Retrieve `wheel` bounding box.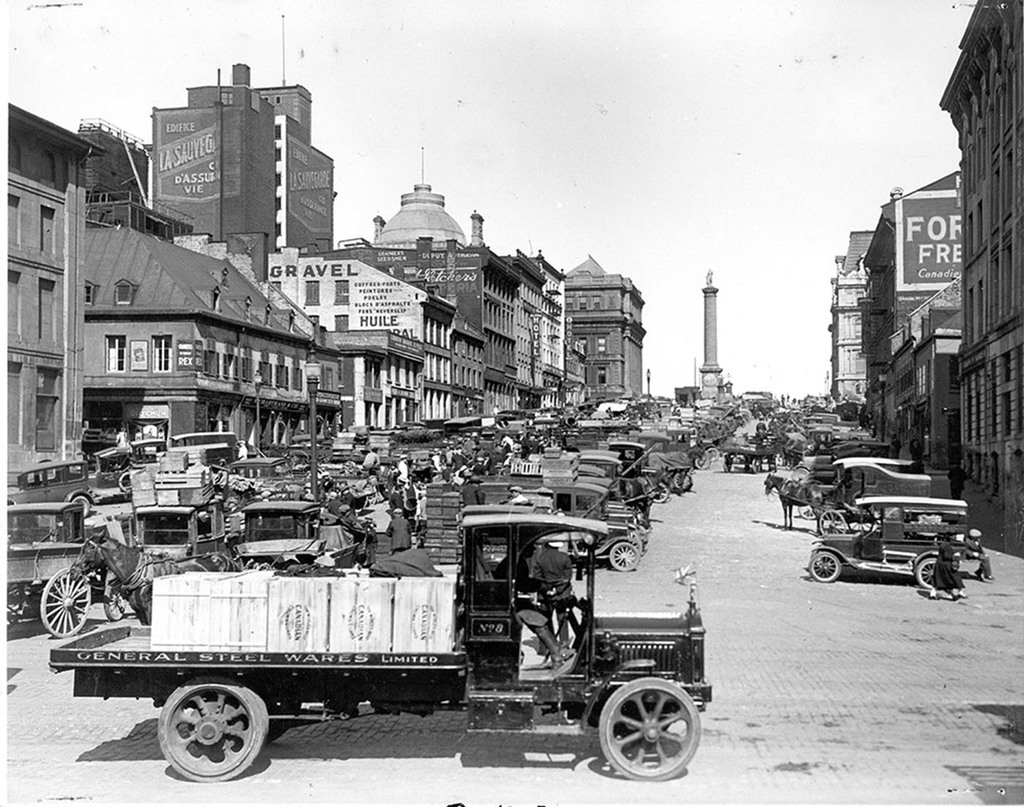
Bounding box: bbox=[596, 675, 701, 778].
